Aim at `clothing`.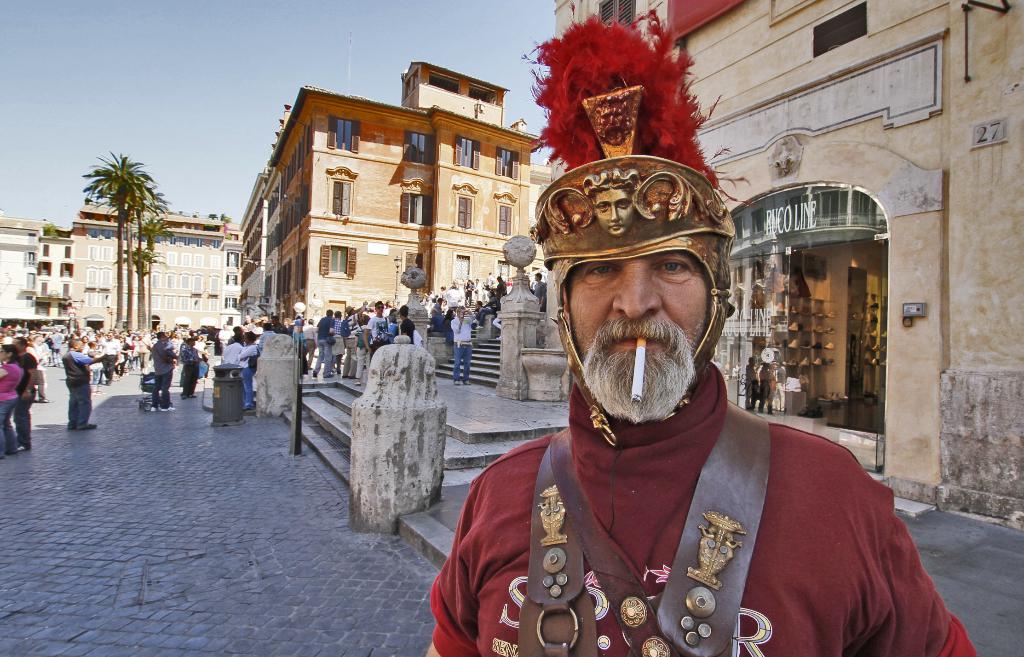
Aimed at rect(68, 348, 97, 425).
